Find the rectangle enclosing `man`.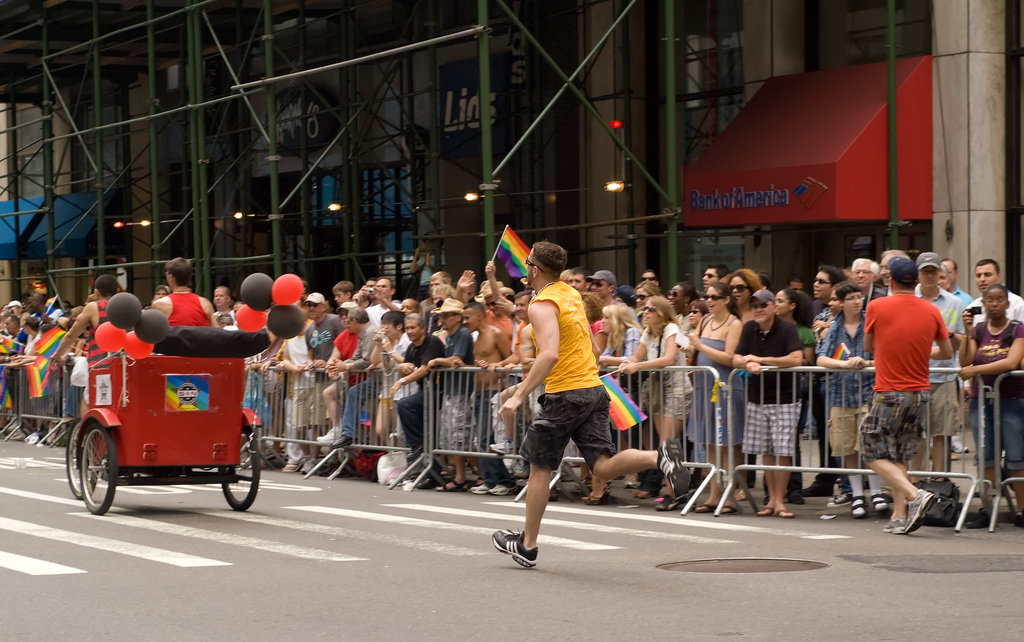
bbox(3, 300, 24, 318).
